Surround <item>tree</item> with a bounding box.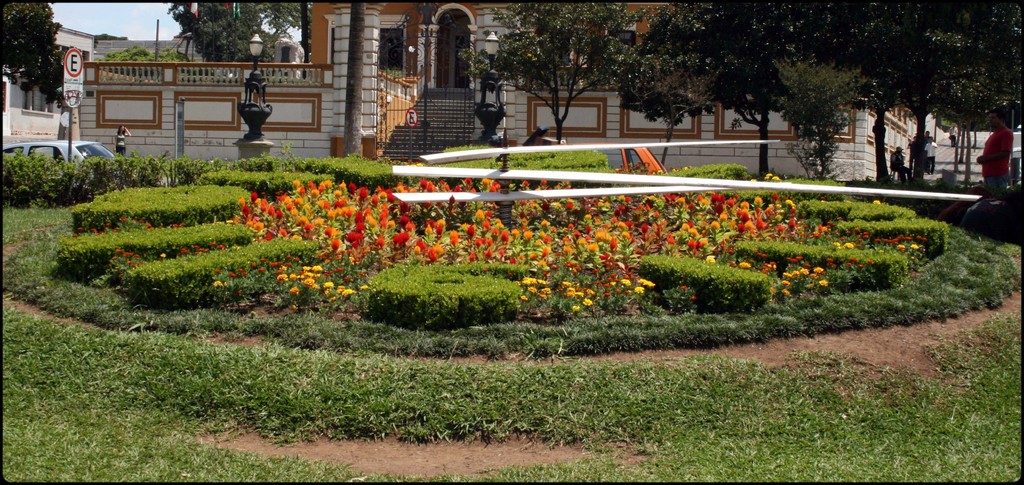
bbox(5, 2, 59, 108).
